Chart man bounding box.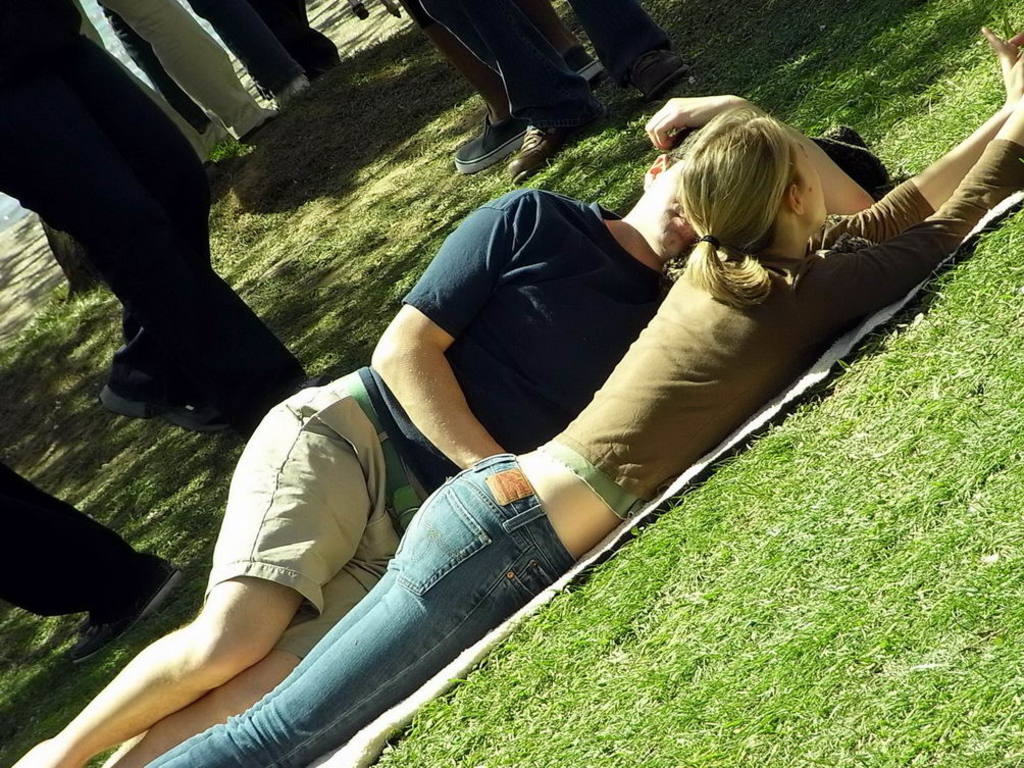
Charted: box(41, 109, 1023, 763).
